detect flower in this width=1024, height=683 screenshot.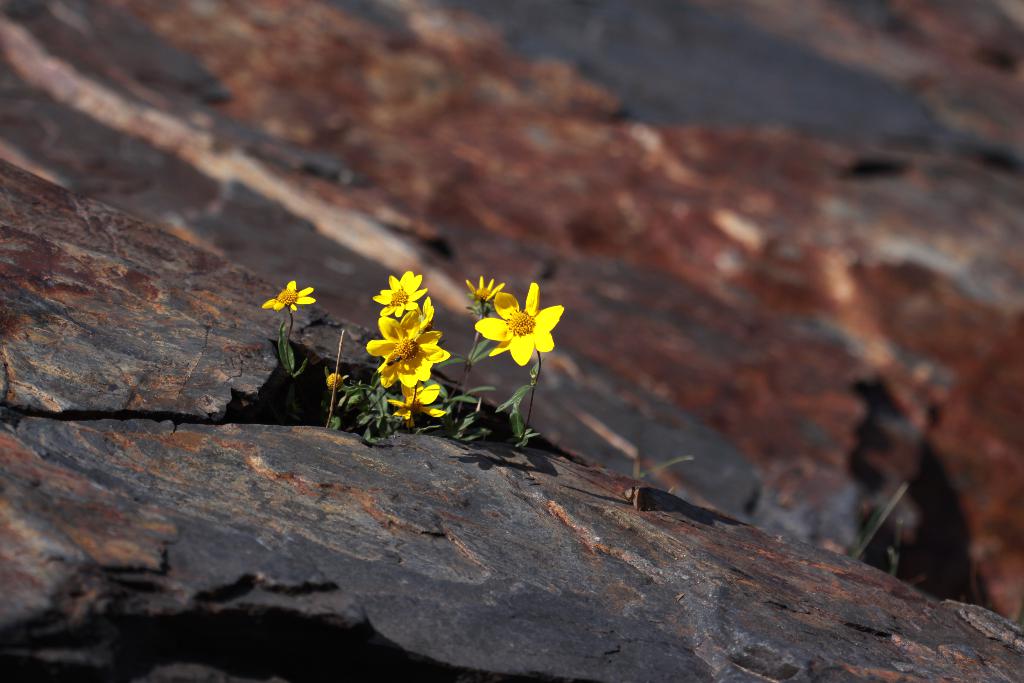
Detection: [x1=365, y1=302, x2=449, y2=394].
